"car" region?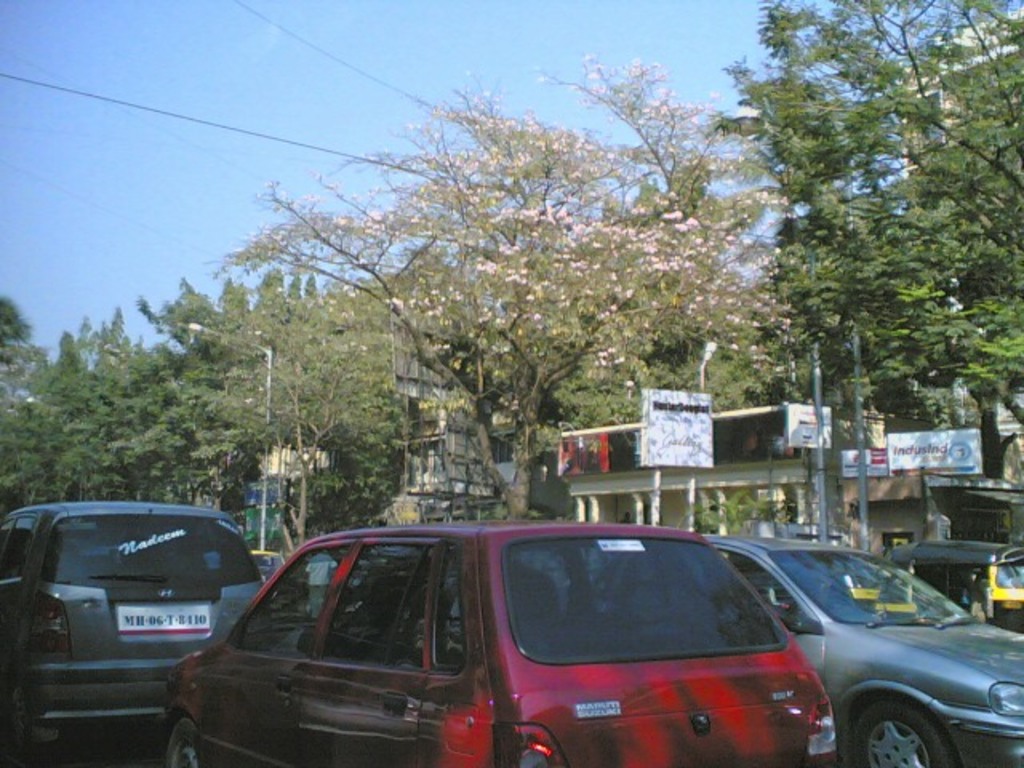
bbox(0, 499, 267, 766)
